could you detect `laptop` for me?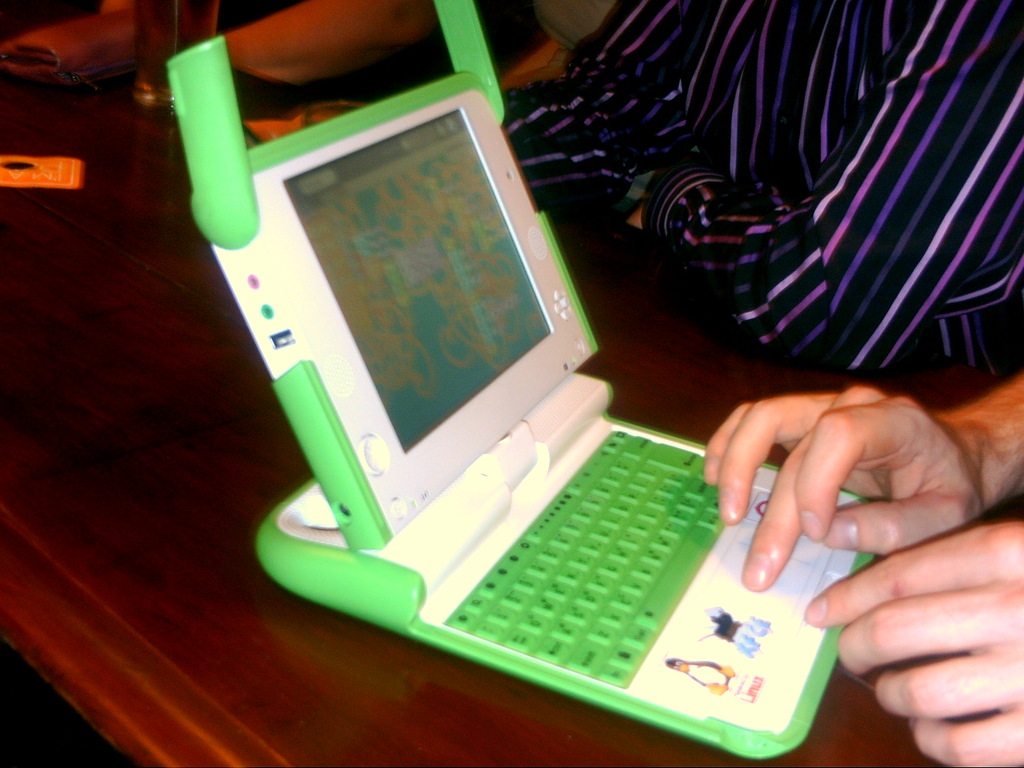
Detection result: box=[163, 0, 874, 757].
